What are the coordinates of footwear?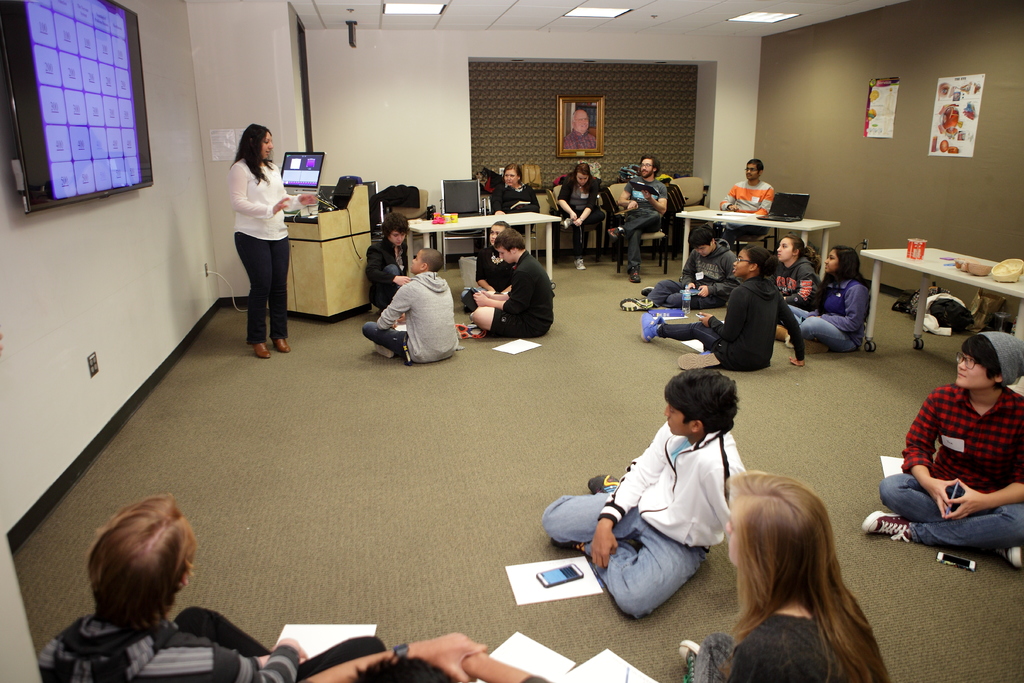
{"left": 639, "top": 311, "right": 665, "bottom": 342}.
